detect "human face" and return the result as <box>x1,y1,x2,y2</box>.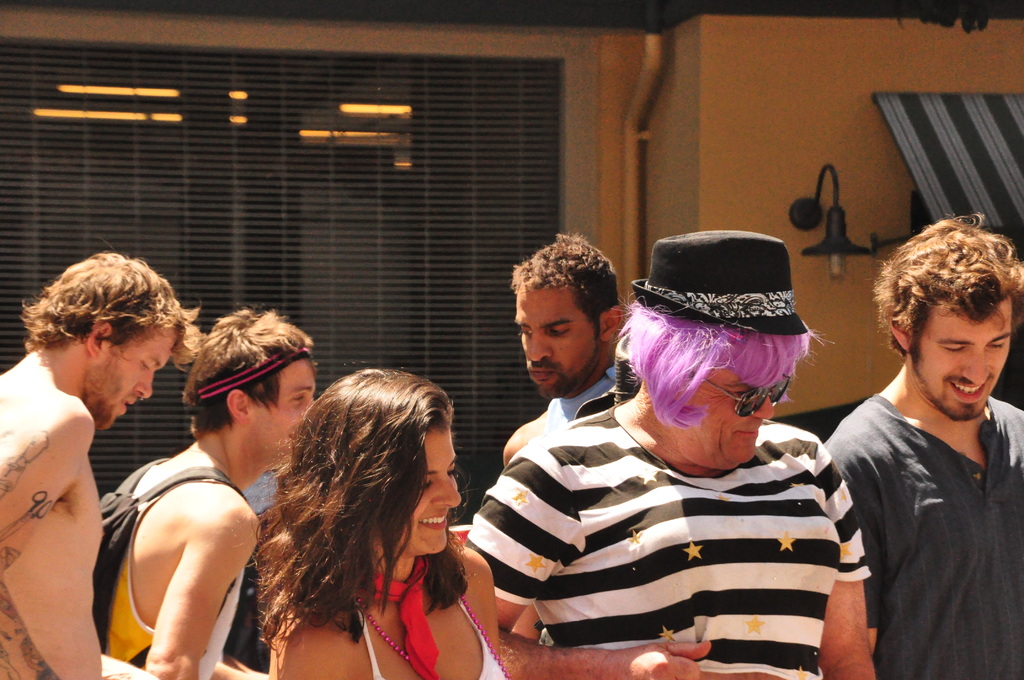
<box>259,358,321,463</box>.
